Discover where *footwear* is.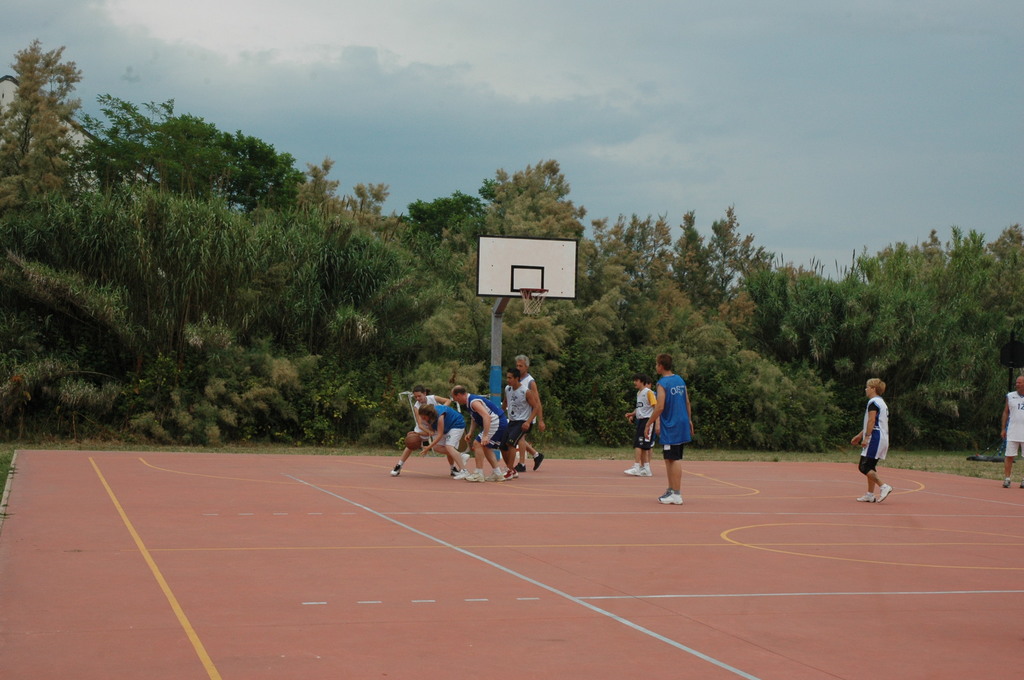
Discovered at box=[465, 473, 484, 480].
